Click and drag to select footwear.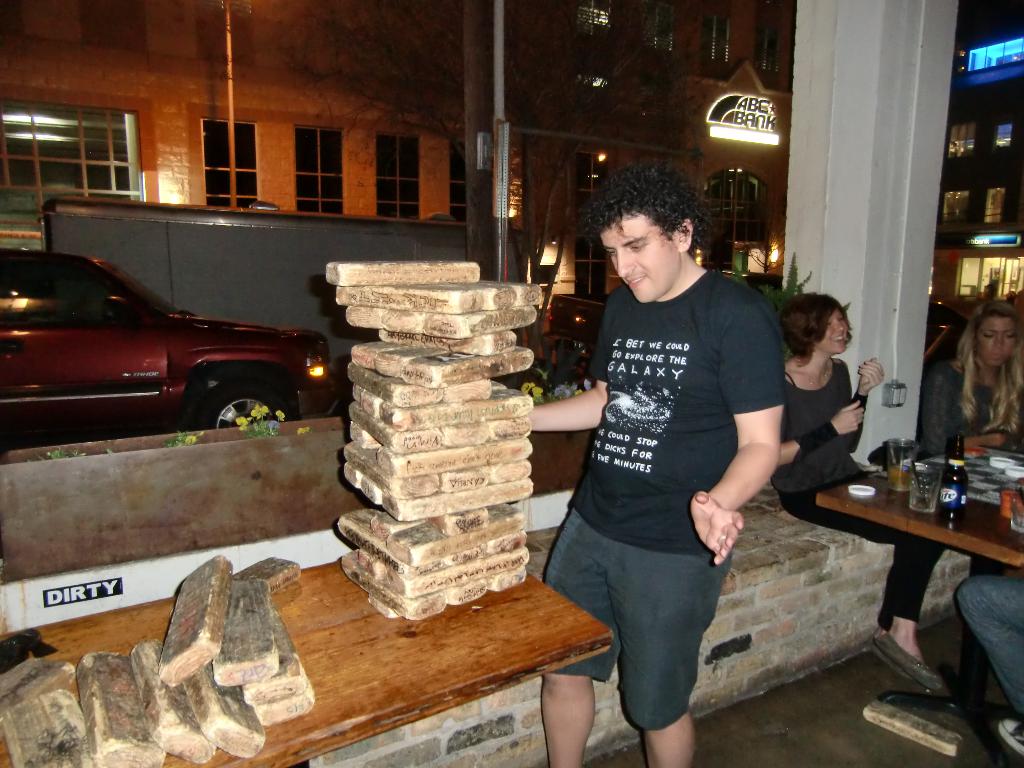
Selection: (863, 622, 948, 699).
